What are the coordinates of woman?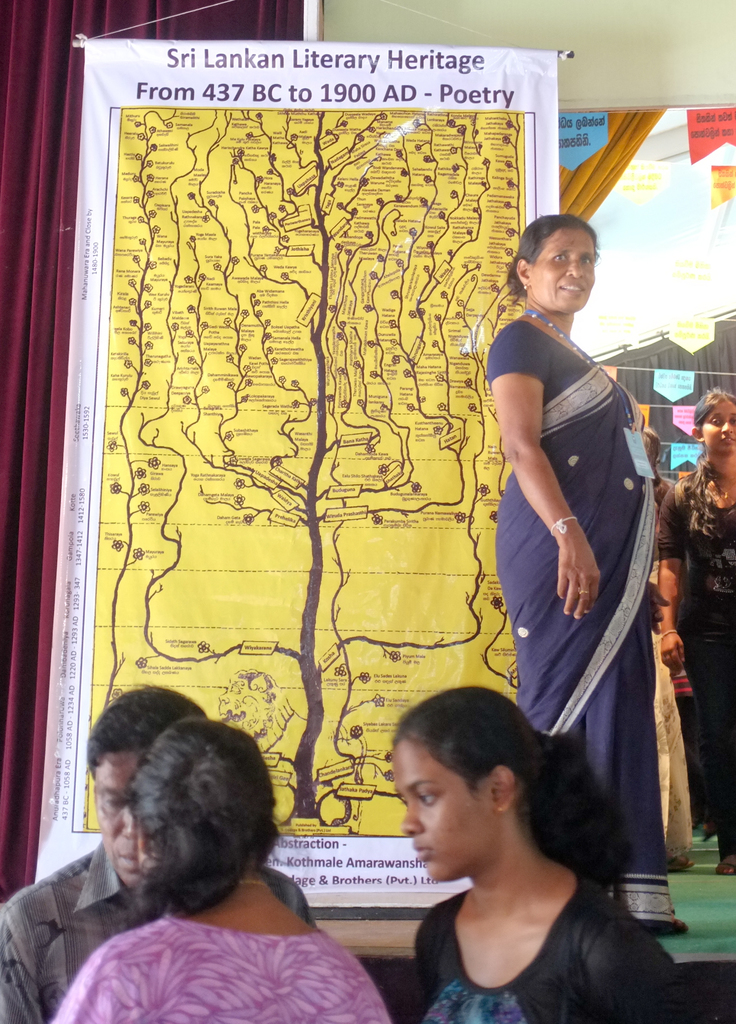
x1=44, y1=722, x2=384, y2=1023.
